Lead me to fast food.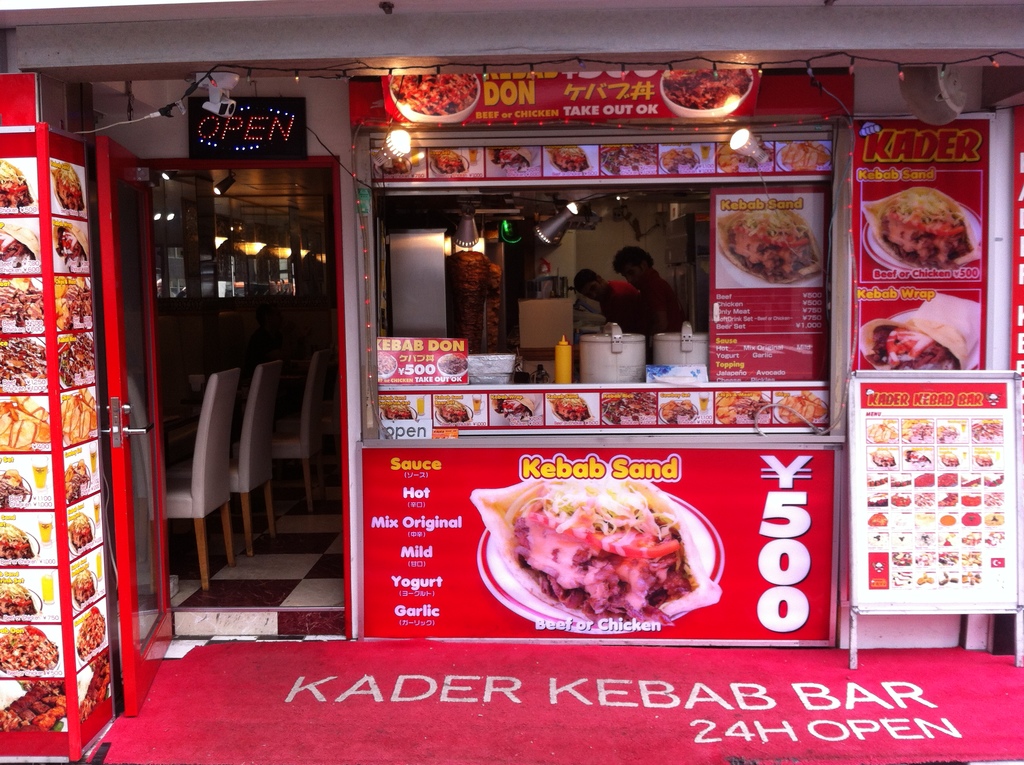
Lead to [x1=474, y1=479, x2=726, y2=633].
